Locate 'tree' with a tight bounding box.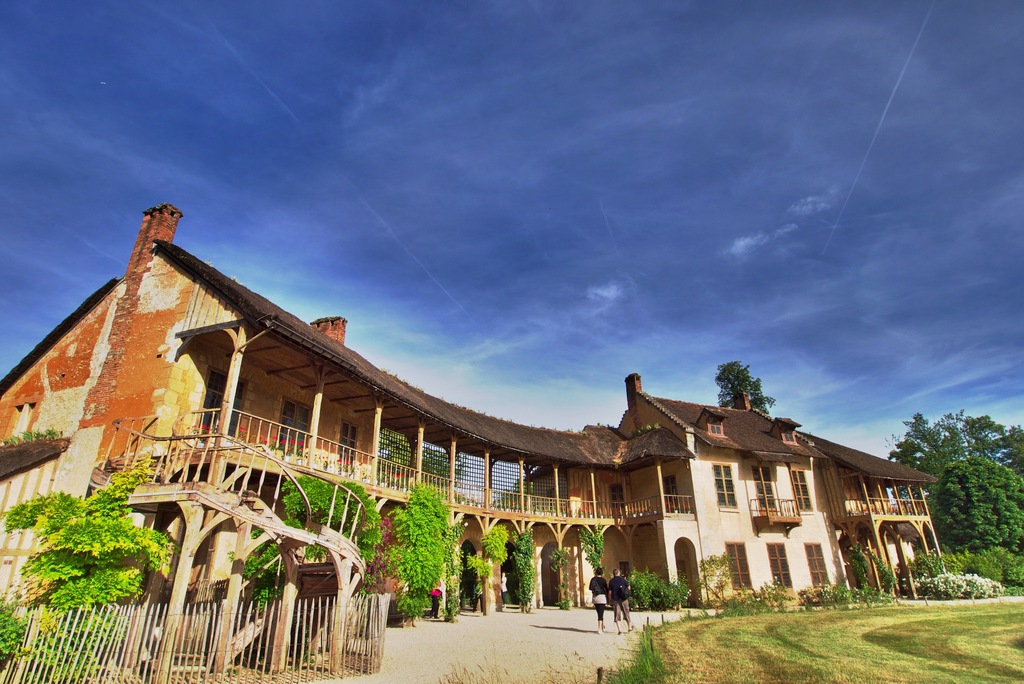
{"left": 13, "top": 472, "right": 160, "bottom": 623}.
